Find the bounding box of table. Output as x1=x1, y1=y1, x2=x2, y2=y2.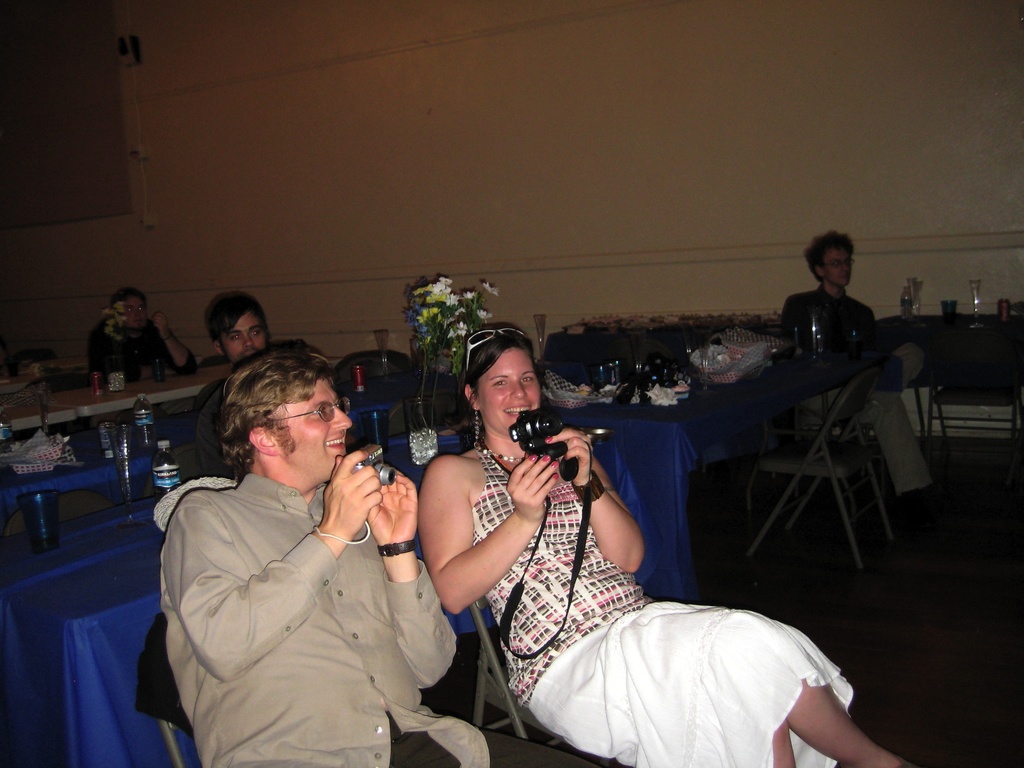
x1=0, y1=410, x2=706, y2=767.
